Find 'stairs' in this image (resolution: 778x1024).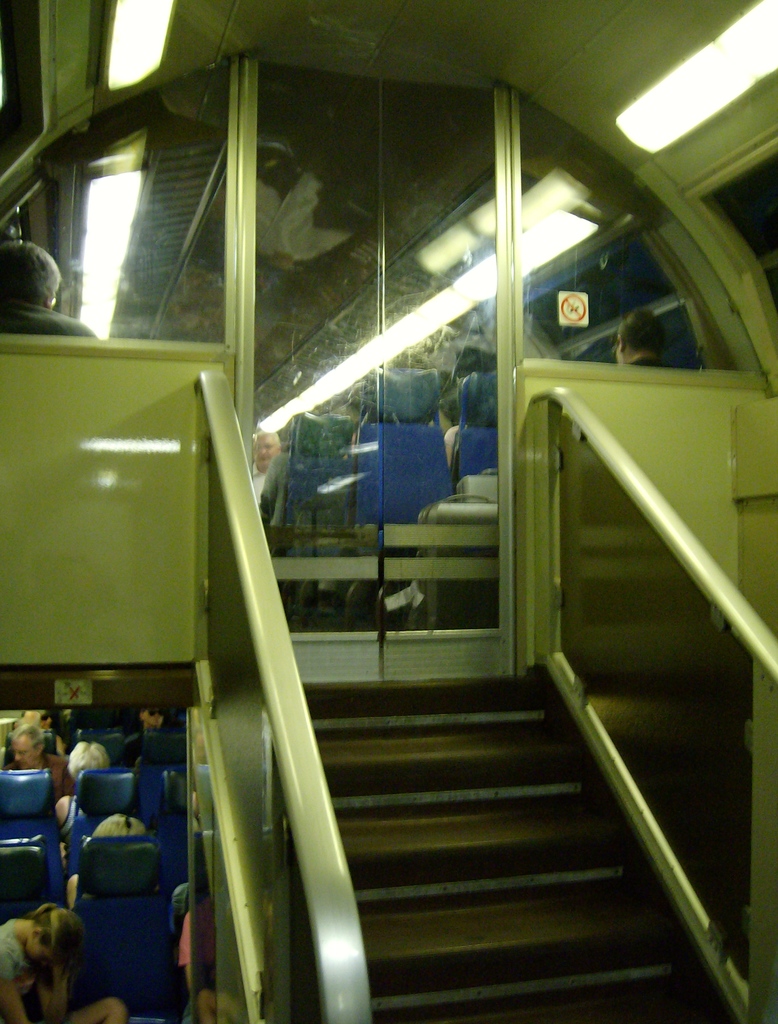
(left=301, top=669, right=749, bottom=1023).
